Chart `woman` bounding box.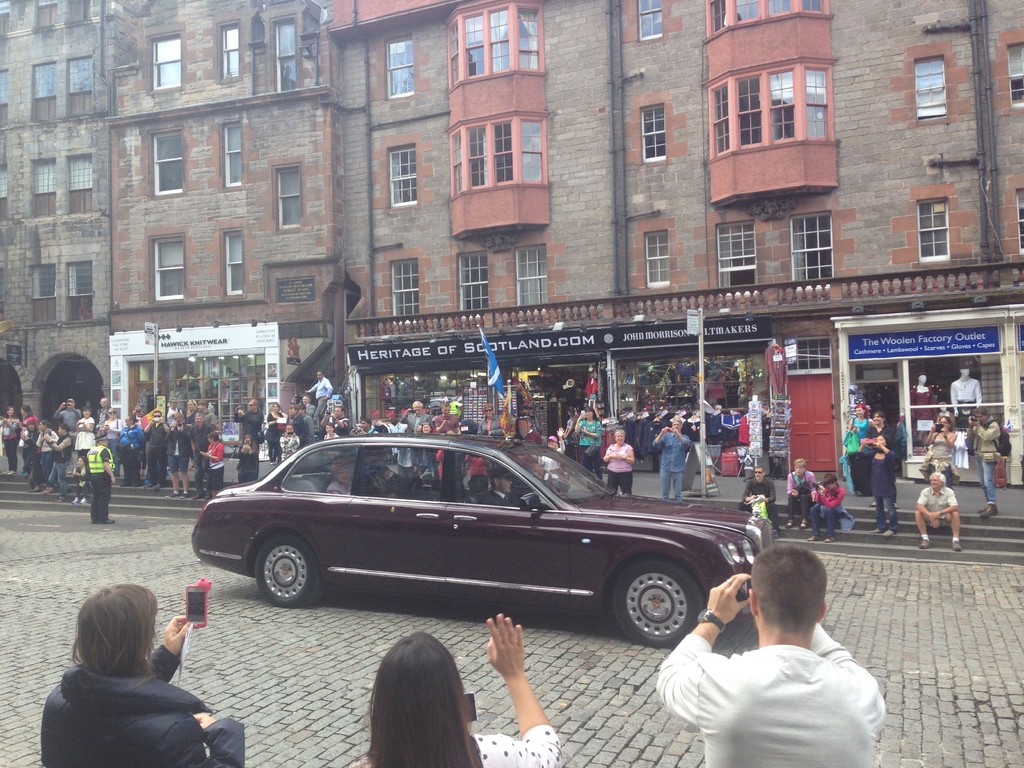
Charted: box(476, 403, 505, 436).
